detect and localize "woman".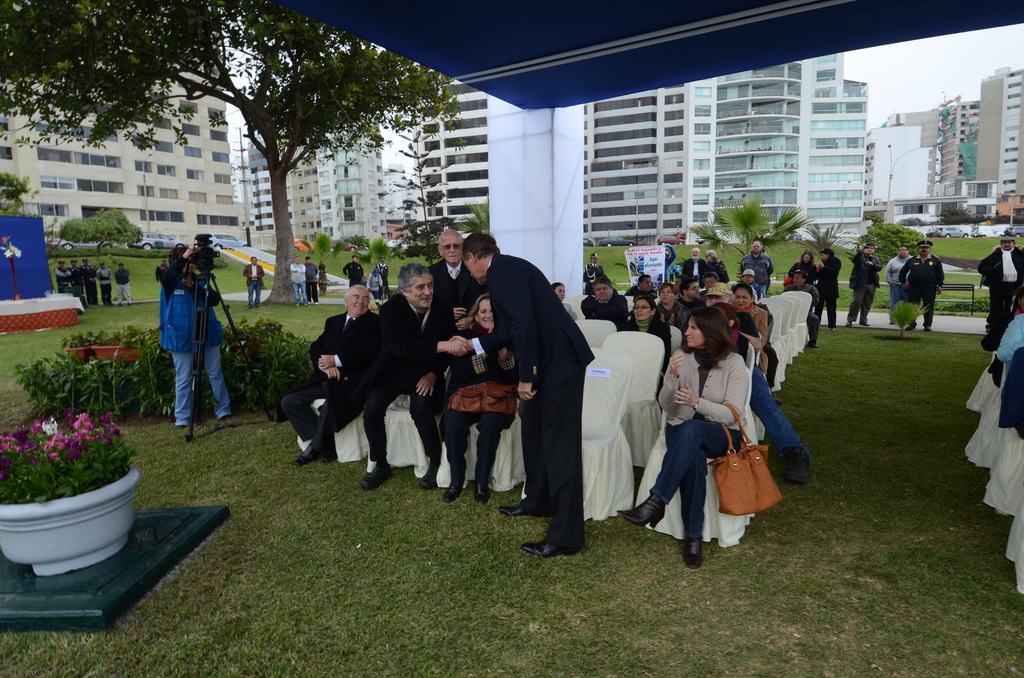
Localized at crop(440, 294, 522, 505).
